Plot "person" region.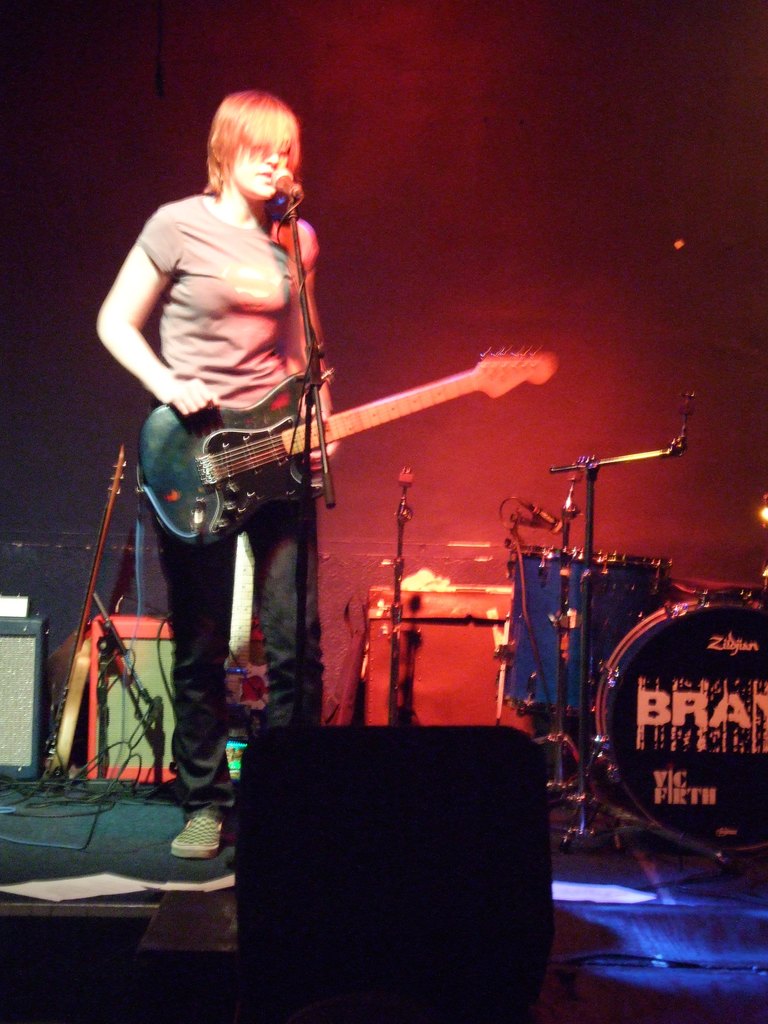
Plotted at Rect(84, 81, 348, 861).
